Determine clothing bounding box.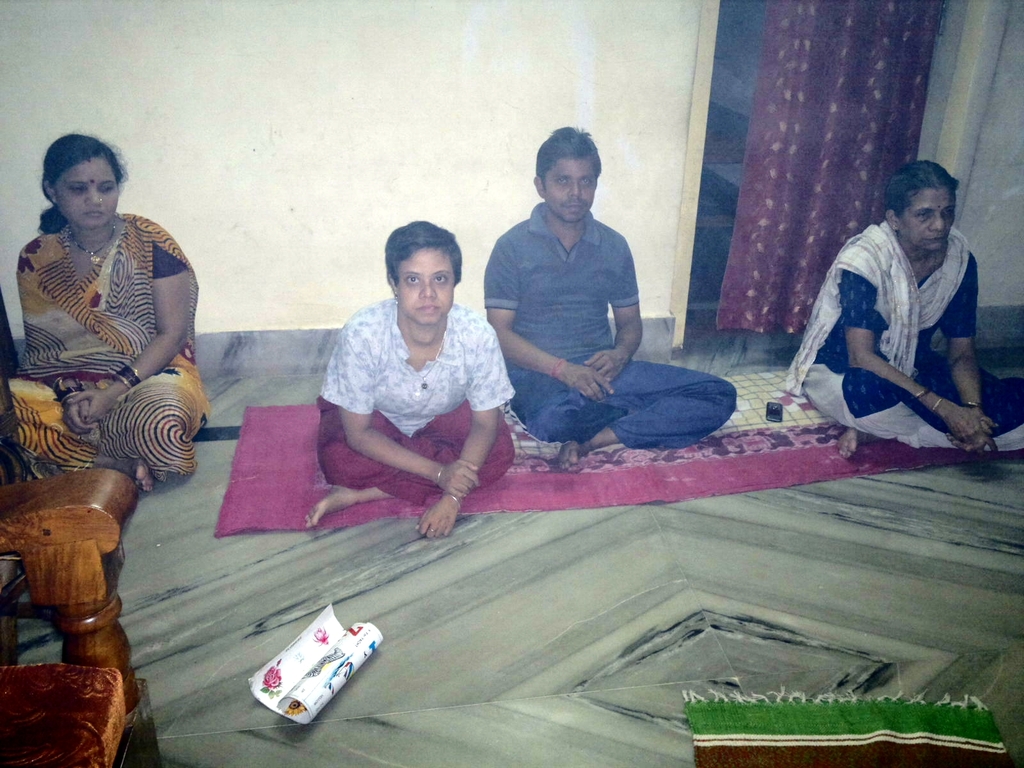
Determined: (left=314, top=300, right=516, bottom=509).
